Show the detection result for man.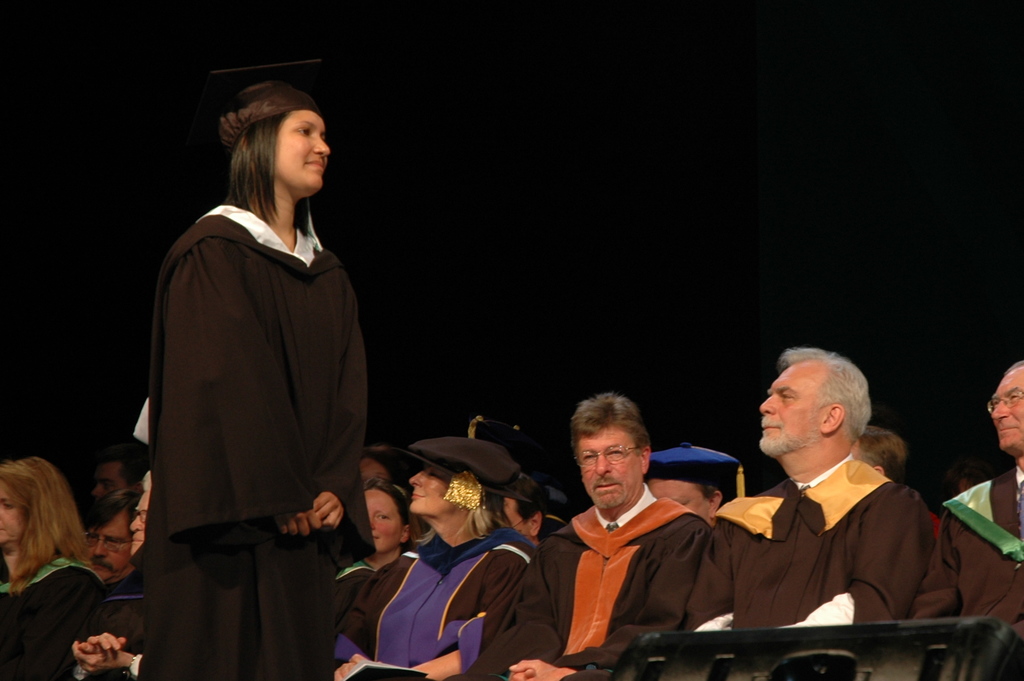
<box>910,358,1023,642</box>.
